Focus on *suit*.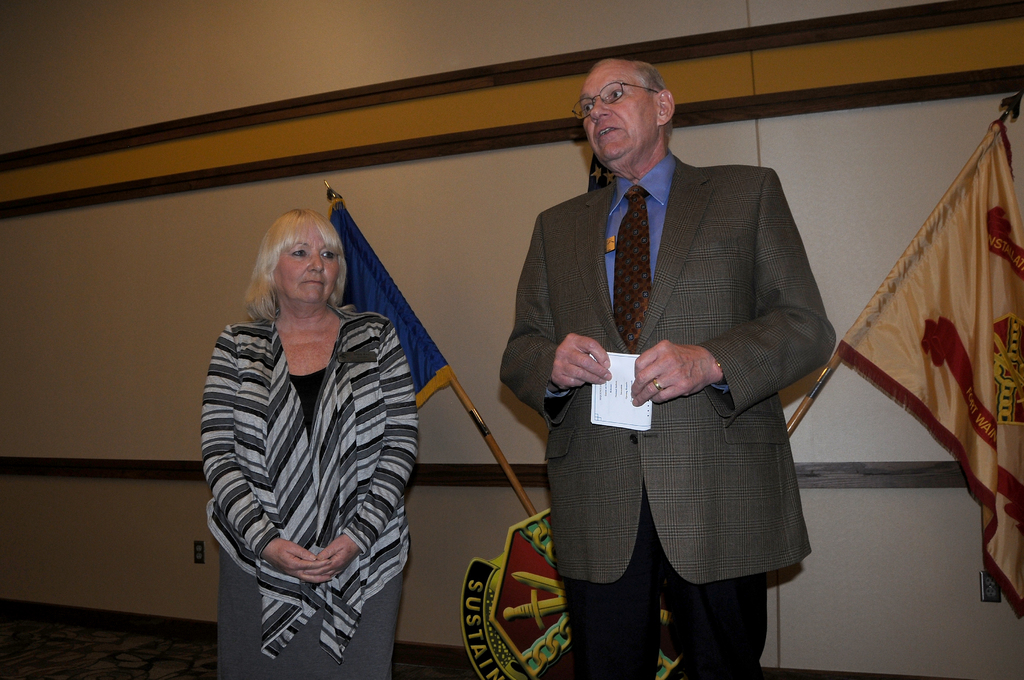
Focused at <bbox>500, 152, 838, 679</bbox>.
